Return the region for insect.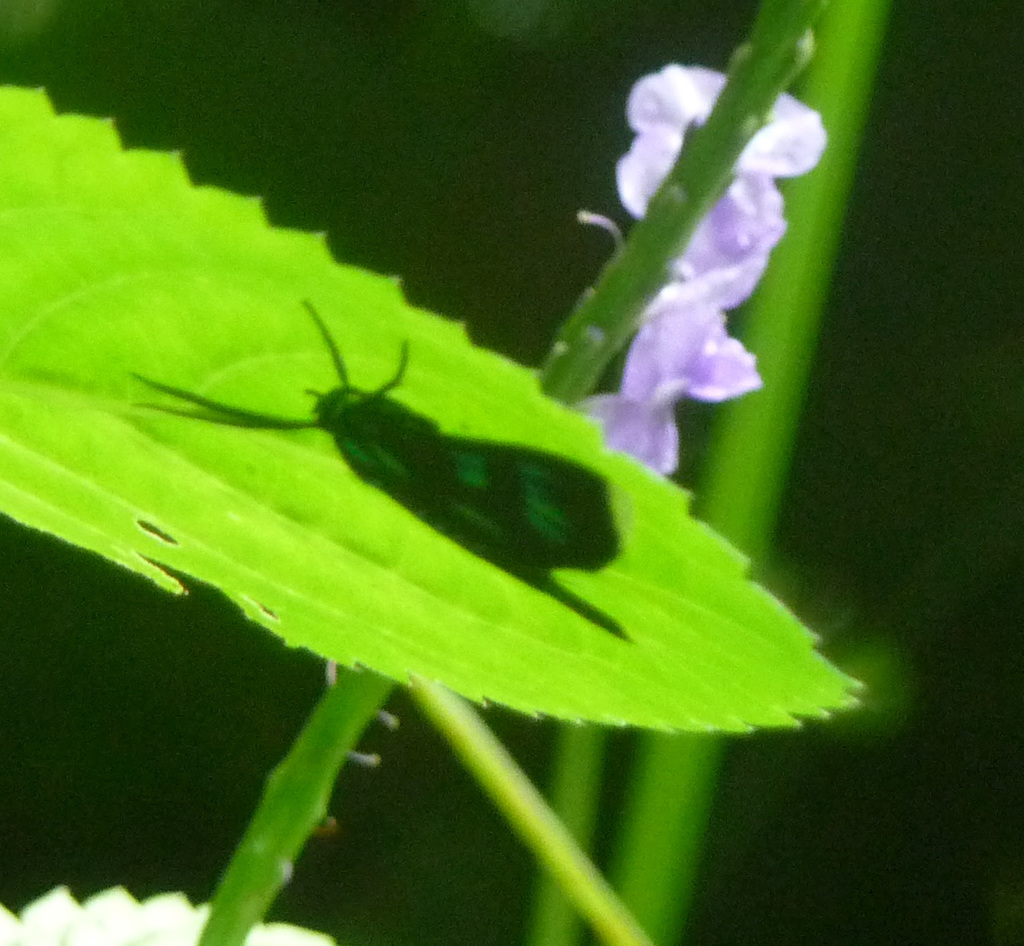
128:294:635:641.
